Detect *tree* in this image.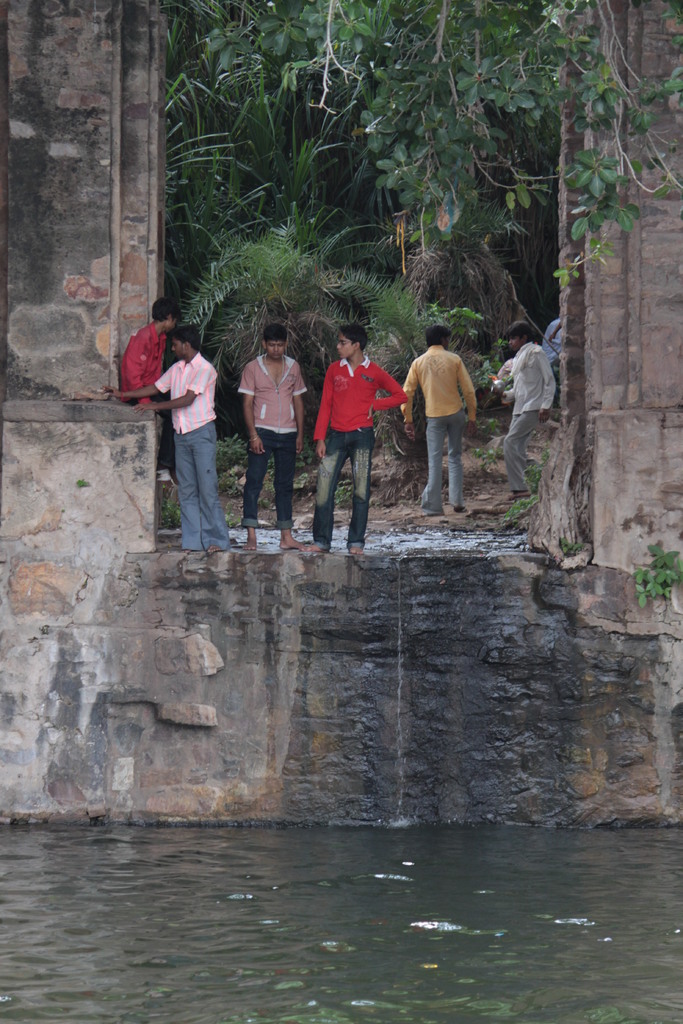
Detection: l=203, t=4, r=682, b=291.
